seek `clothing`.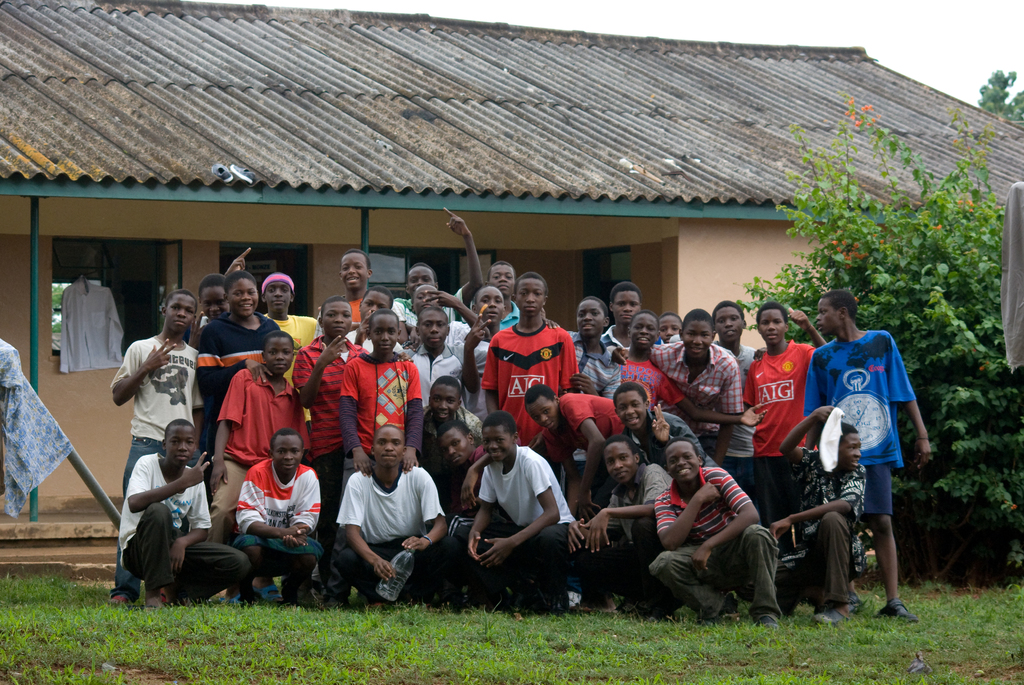
650, 344, 743, 457.
